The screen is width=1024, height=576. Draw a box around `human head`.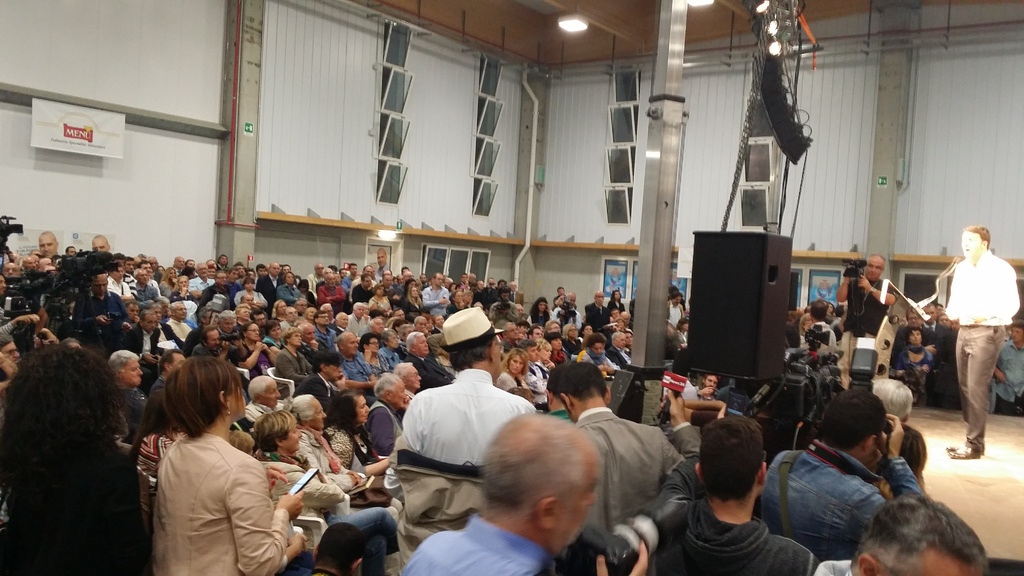
Rect(377, 377, 407, 404).
